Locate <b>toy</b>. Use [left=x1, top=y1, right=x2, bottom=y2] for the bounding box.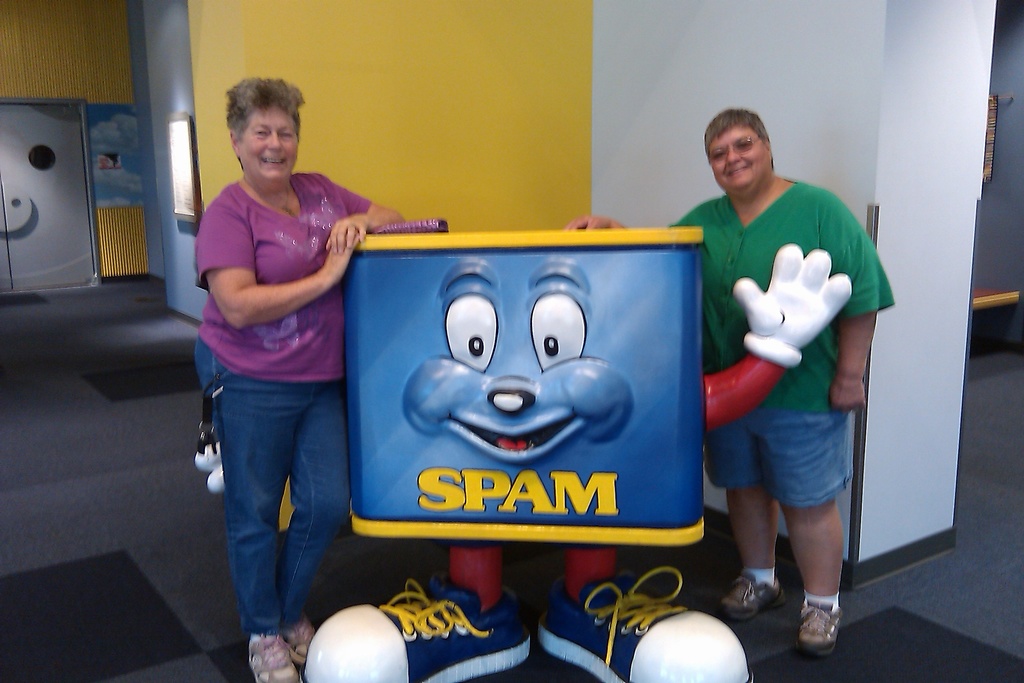
[left=196, top=229, right=854, bottom=682].
